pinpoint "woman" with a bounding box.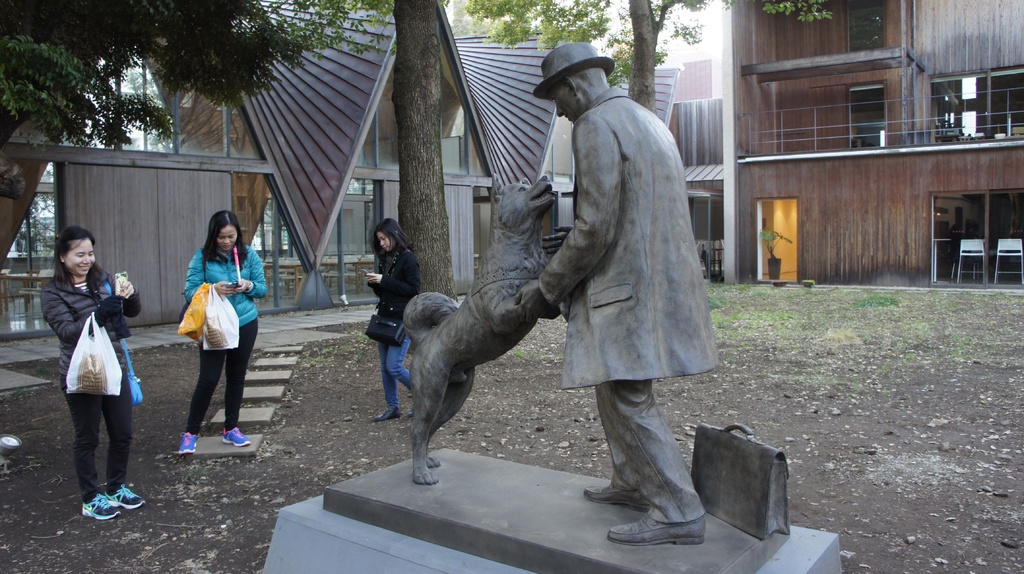
(370,218,420,424).
